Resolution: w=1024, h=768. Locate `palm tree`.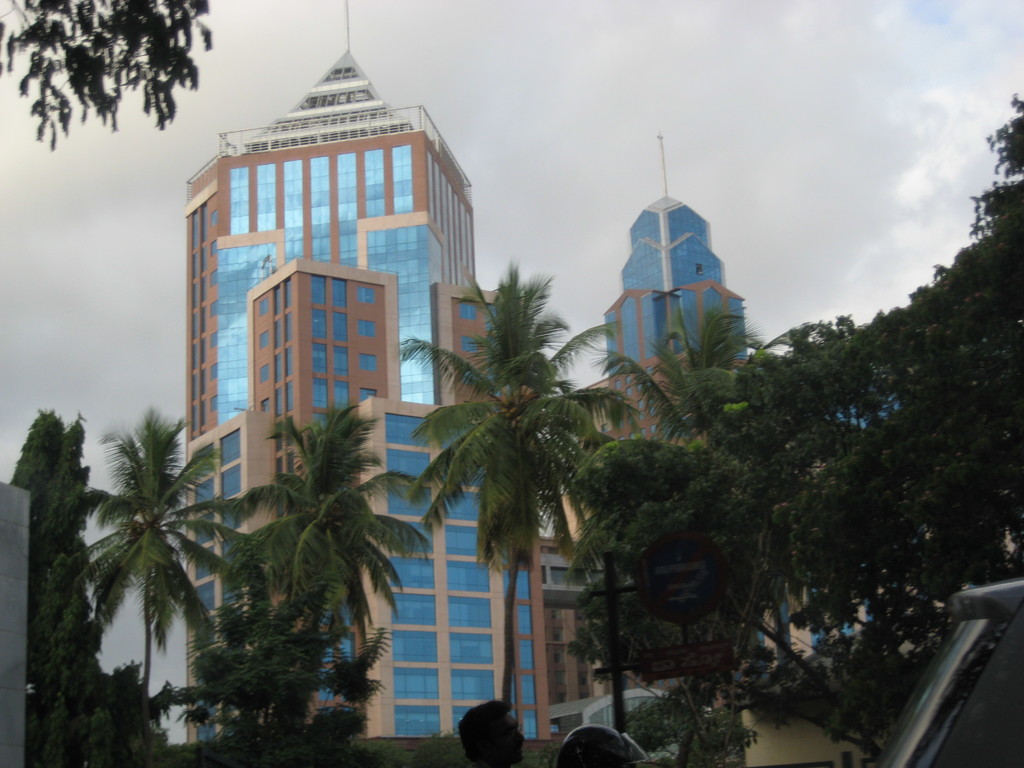
crop(434, 271, 614, 740).
